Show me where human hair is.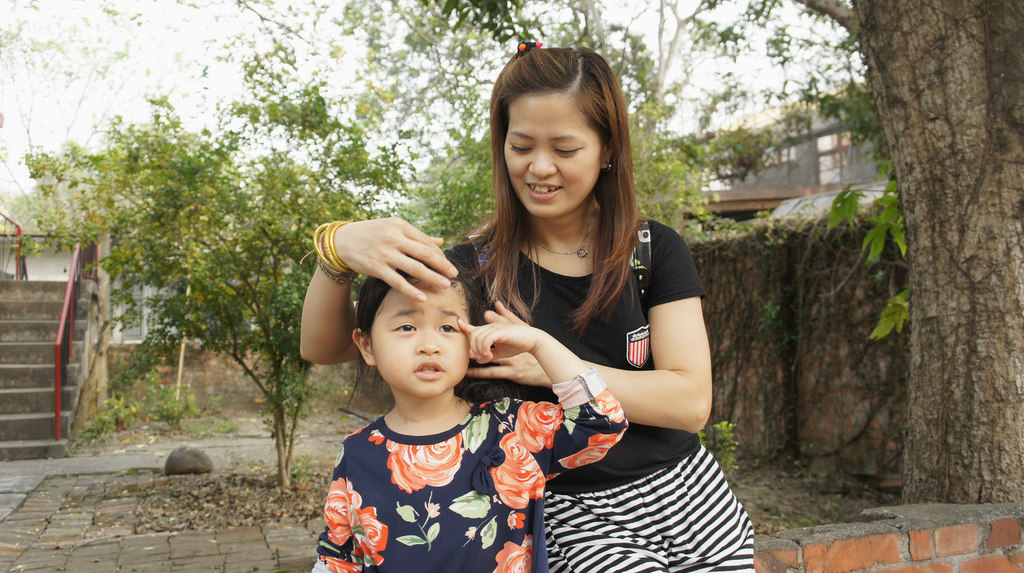
human hair is at (left=477, top=56, right=645, bottom=267).
